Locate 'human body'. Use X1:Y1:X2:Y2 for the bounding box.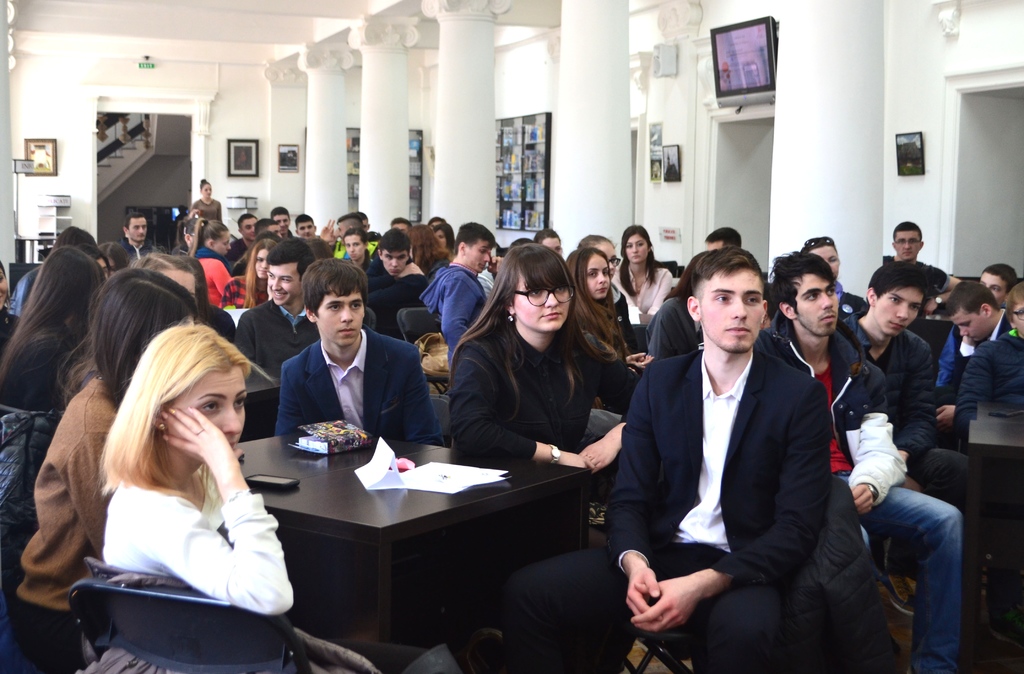
17:374:138:673.
